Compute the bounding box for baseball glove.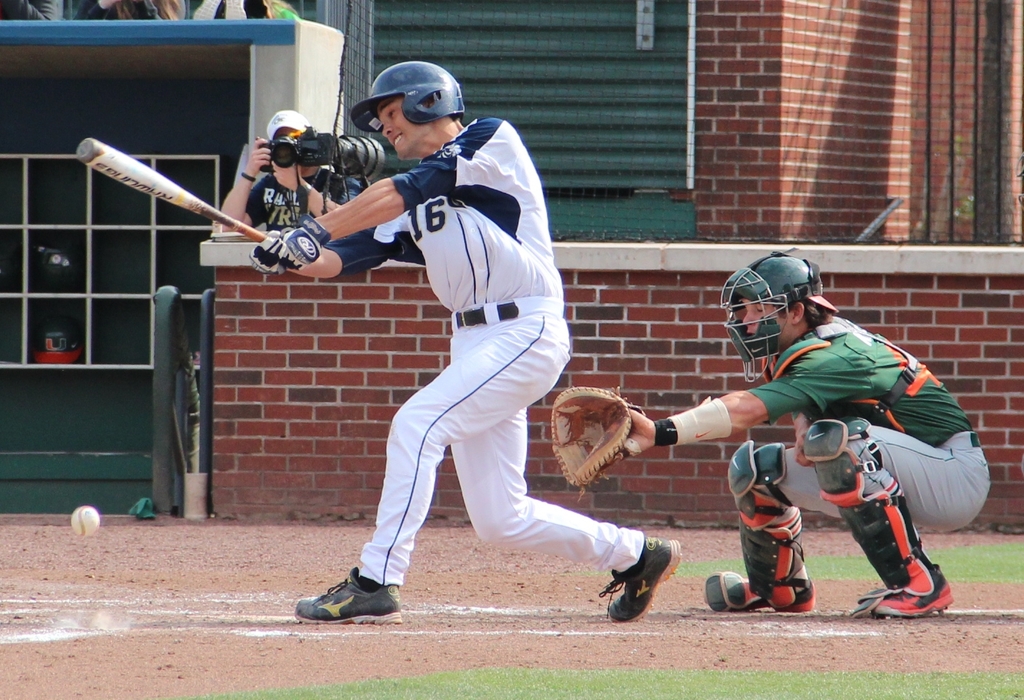
<bbox>548, 383, 642, 501</bbox>.
